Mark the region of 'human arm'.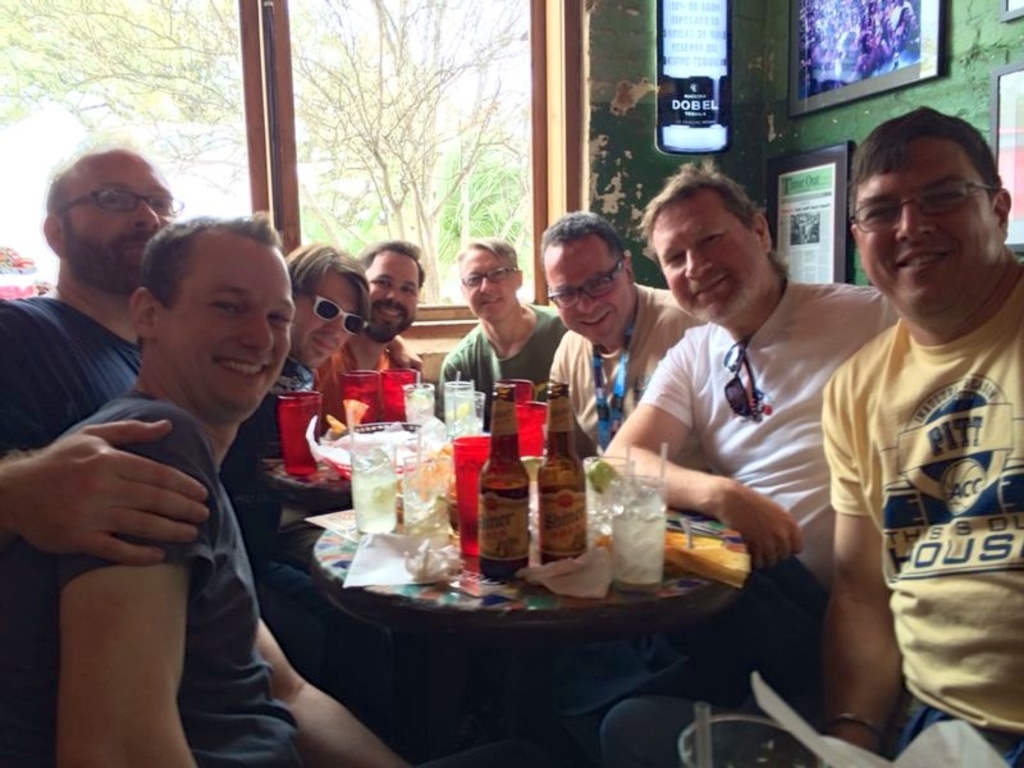
Region: rect(0, 302, 211, 567).
